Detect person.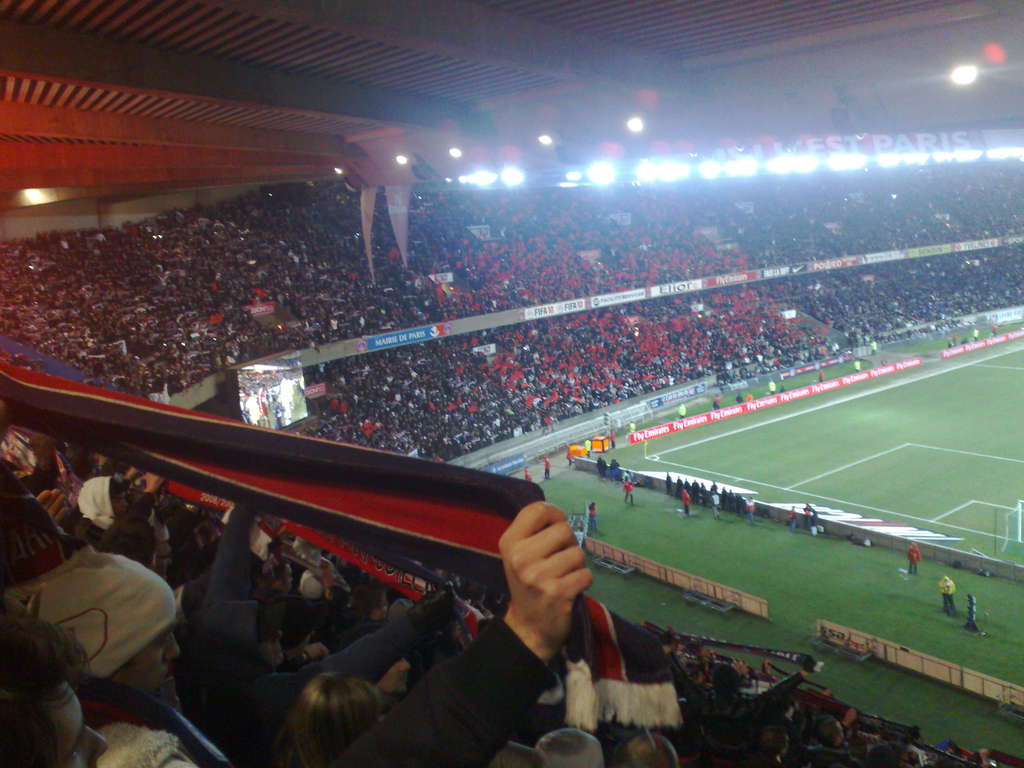
Detected at region(854, 358, 861, 372).
